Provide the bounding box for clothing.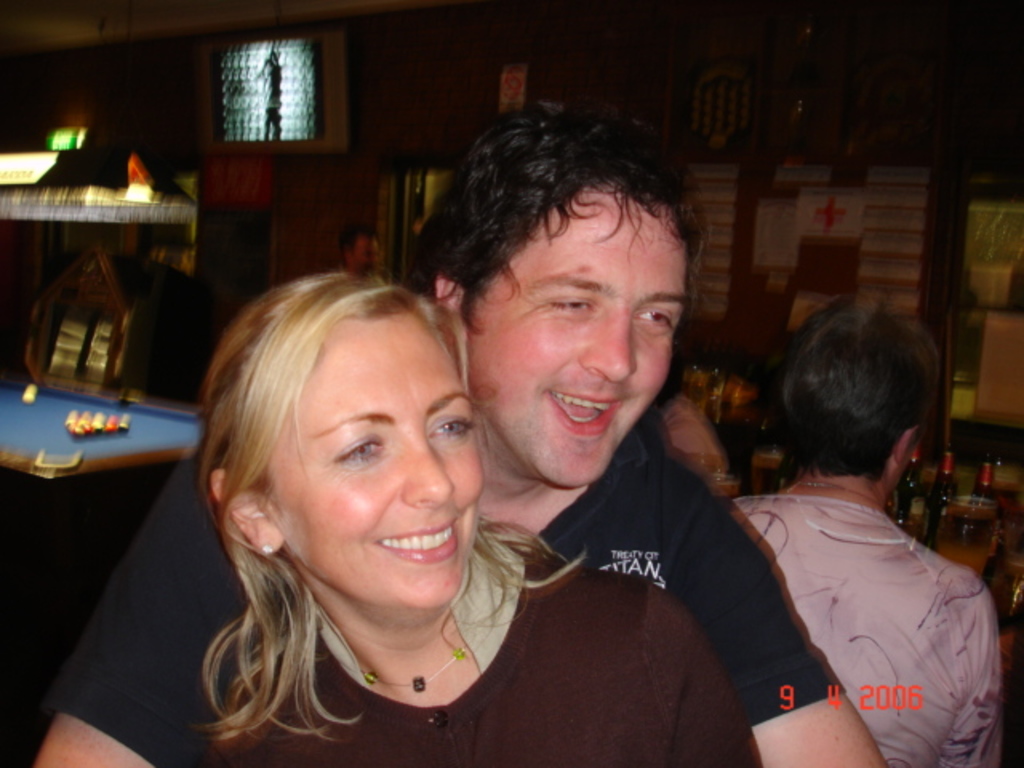
190/555/755/766.
